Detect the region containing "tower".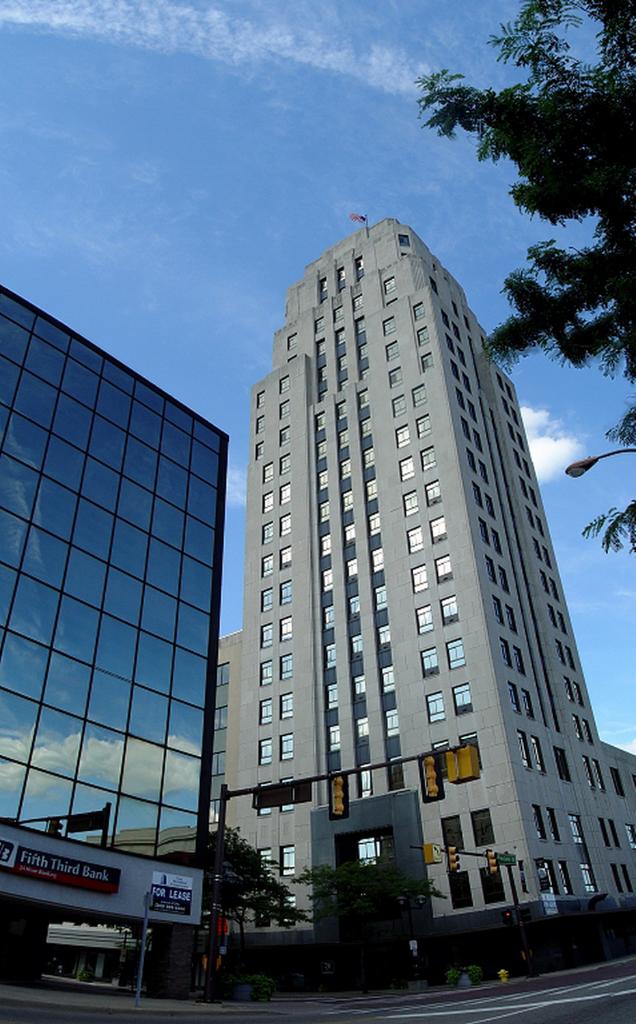
select_region(182, 167, 603, 961).
